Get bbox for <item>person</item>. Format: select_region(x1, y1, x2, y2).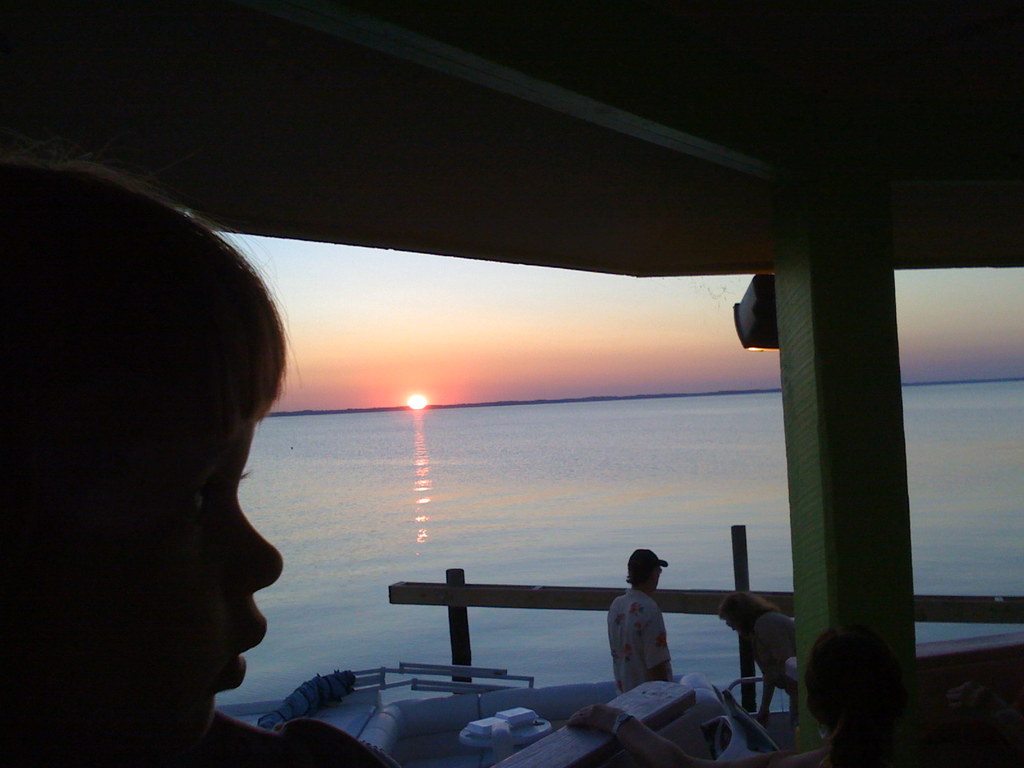
select_region(720, 585, 797, 723).
